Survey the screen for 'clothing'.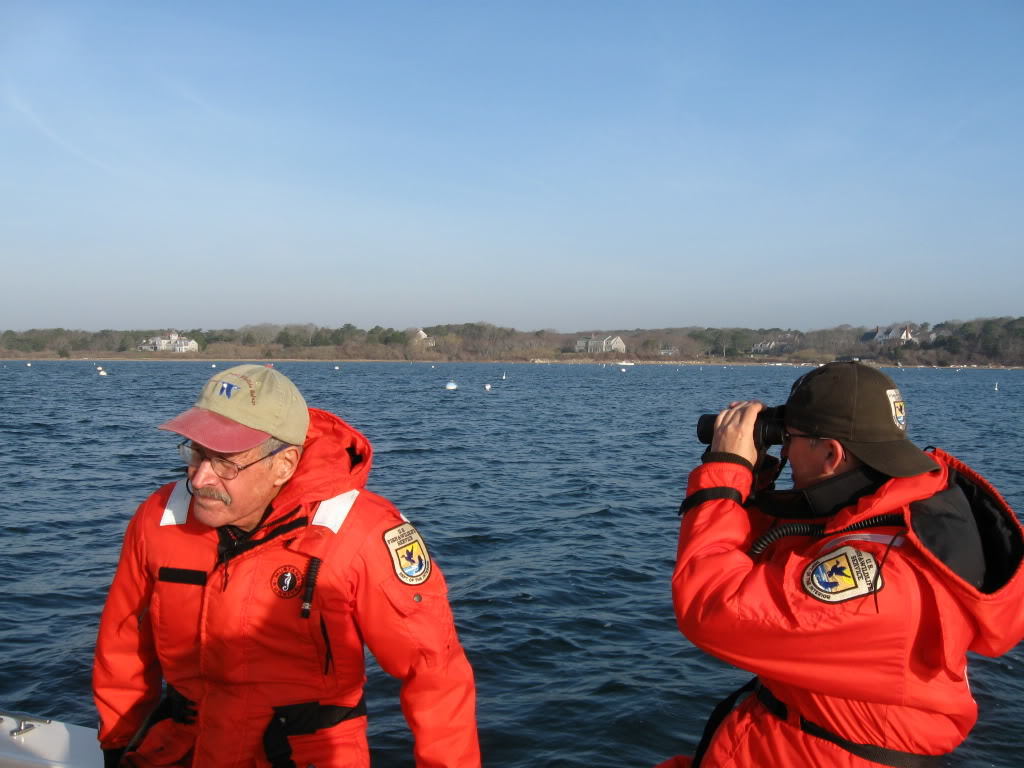
Survey found: 684 438 1023 767.
